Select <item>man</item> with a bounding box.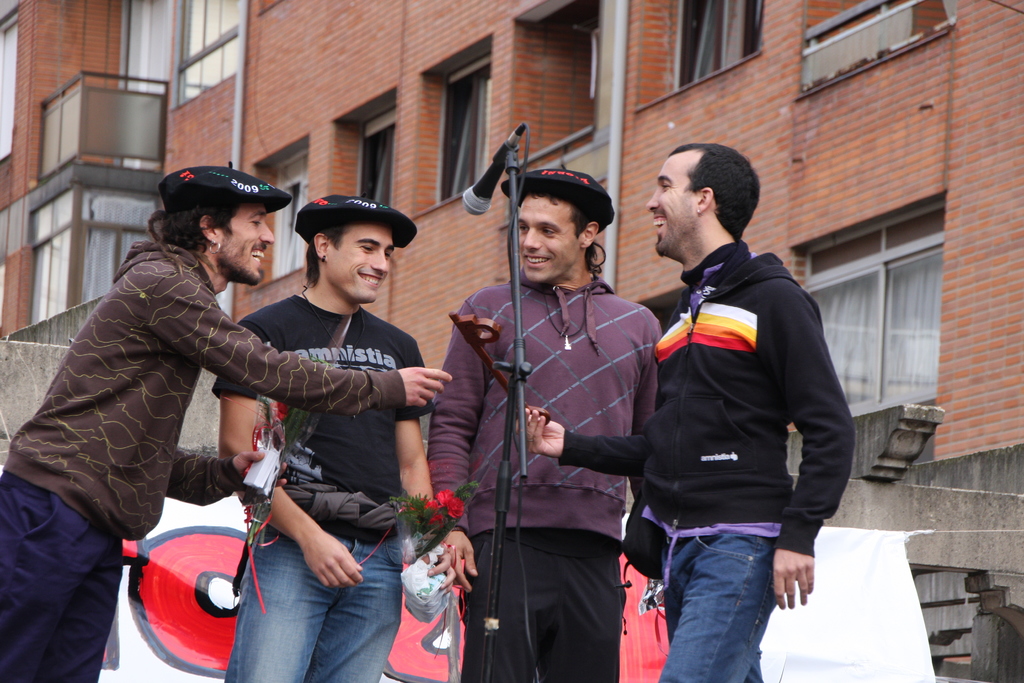
0,163,456,682.
